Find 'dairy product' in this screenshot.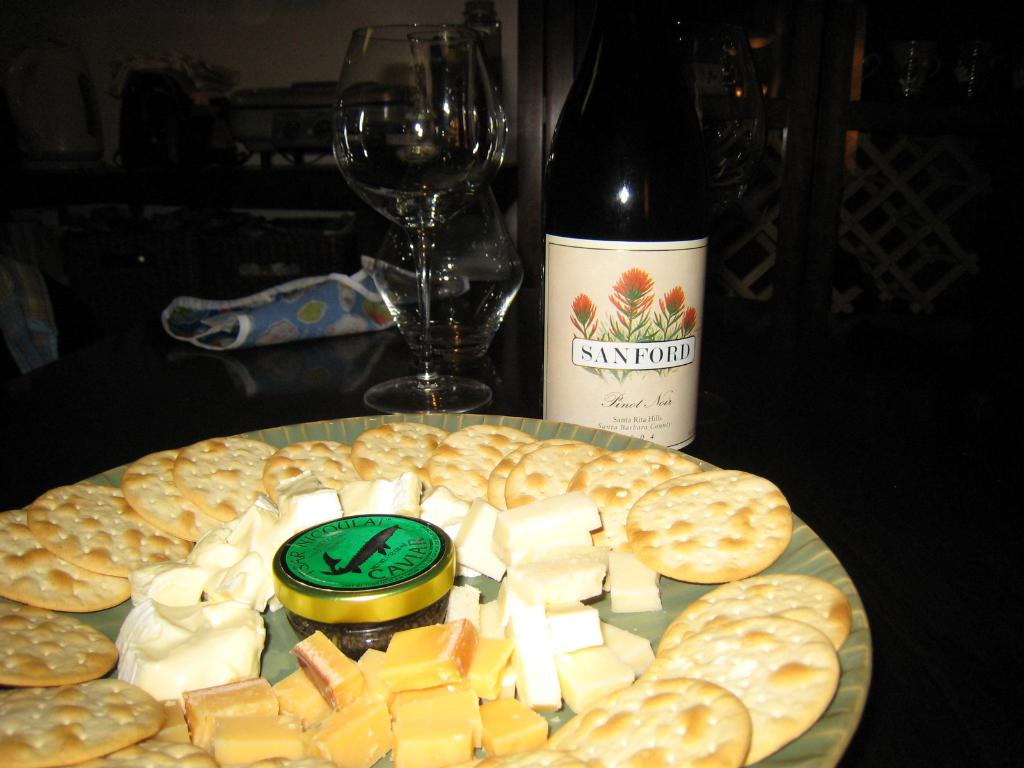
The bounding box for 'dairy product' is <region>292, 491, 344, 563</region>.
